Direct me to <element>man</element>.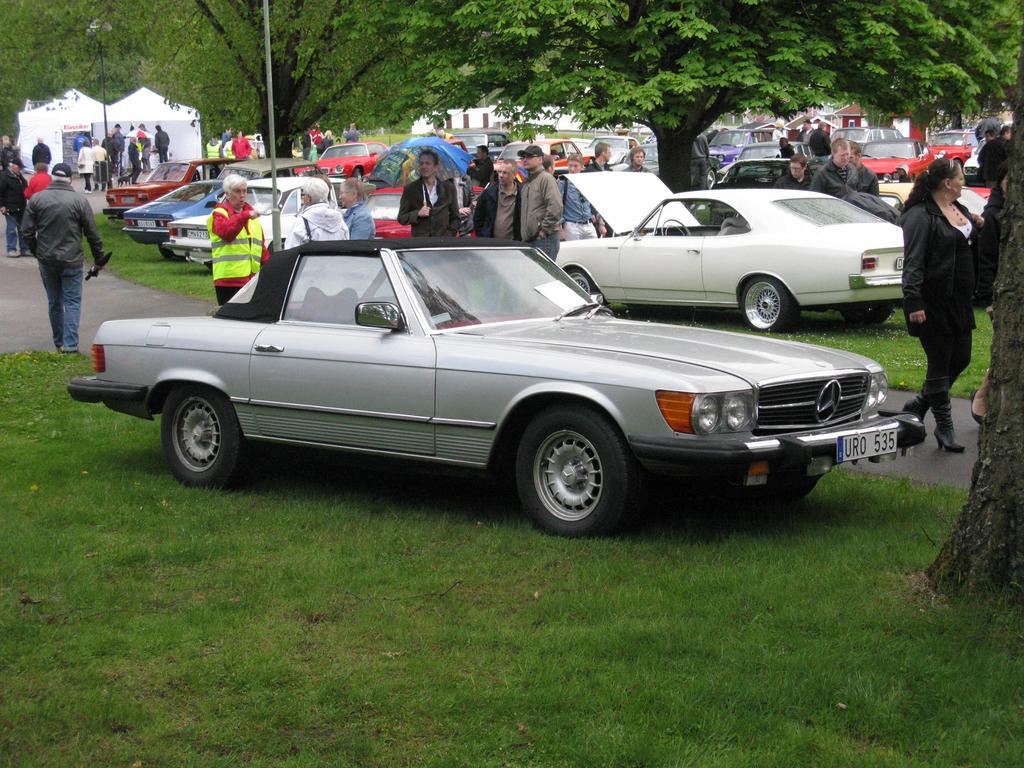
Direction: BBox(396, 140, 460, 246).
